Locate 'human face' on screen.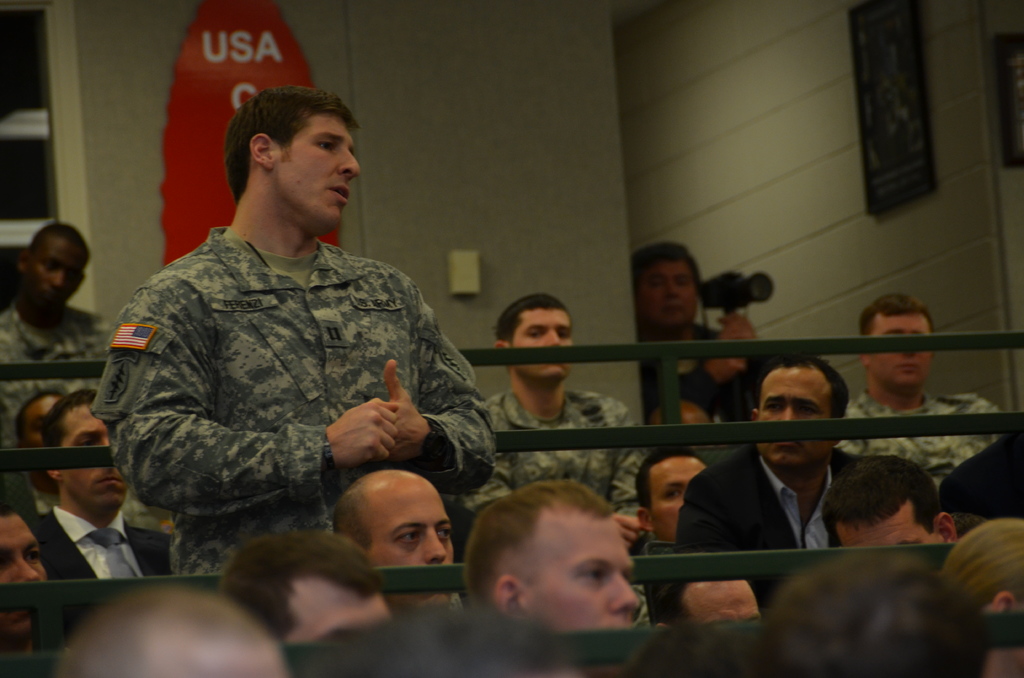
On screen at x1=276 y1=120 x2=358 y2=220.
